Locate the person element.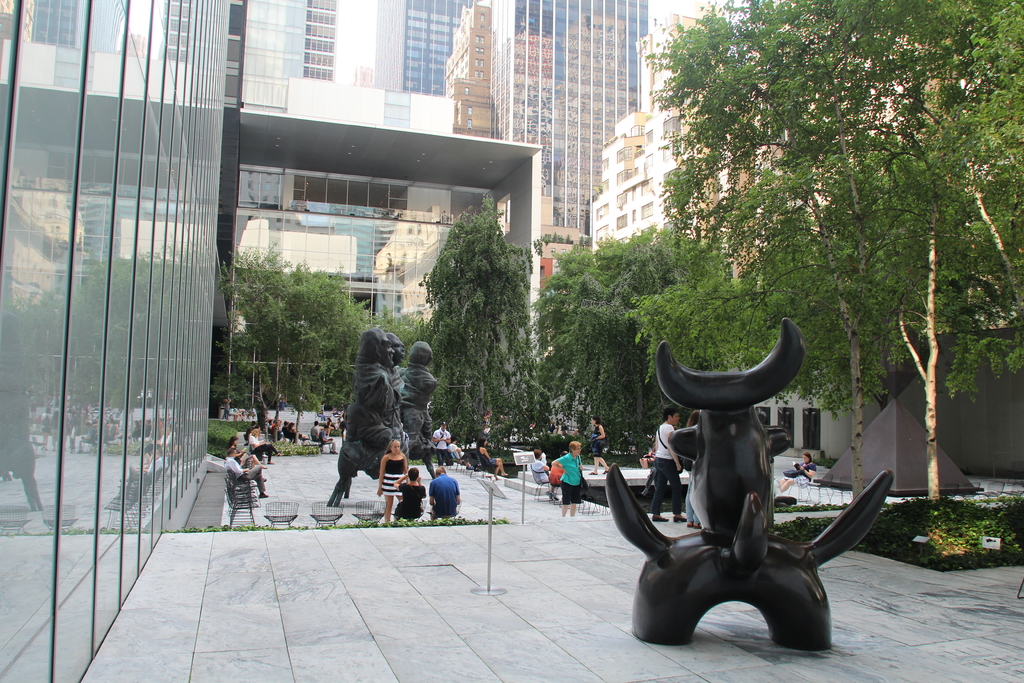
Element bbox: pyautogui.locateOnScreen(346, 333, 395, 466).
